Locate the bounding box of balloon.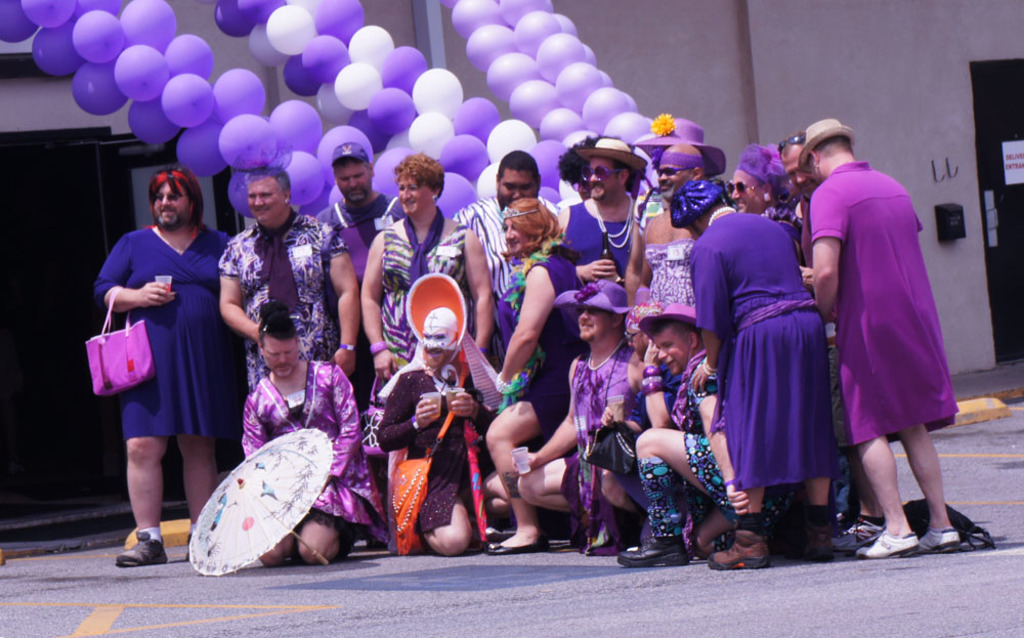
Bounding box: 75/57/131/116.
